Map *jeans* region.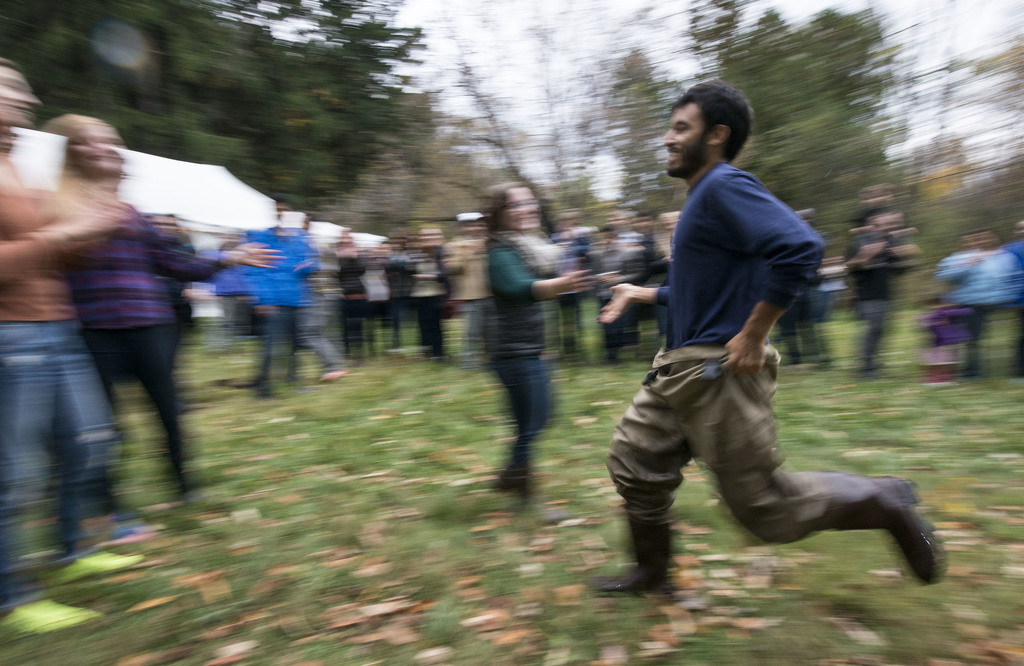
Mapped to bbox=(1002, 301, 1023, 382).
